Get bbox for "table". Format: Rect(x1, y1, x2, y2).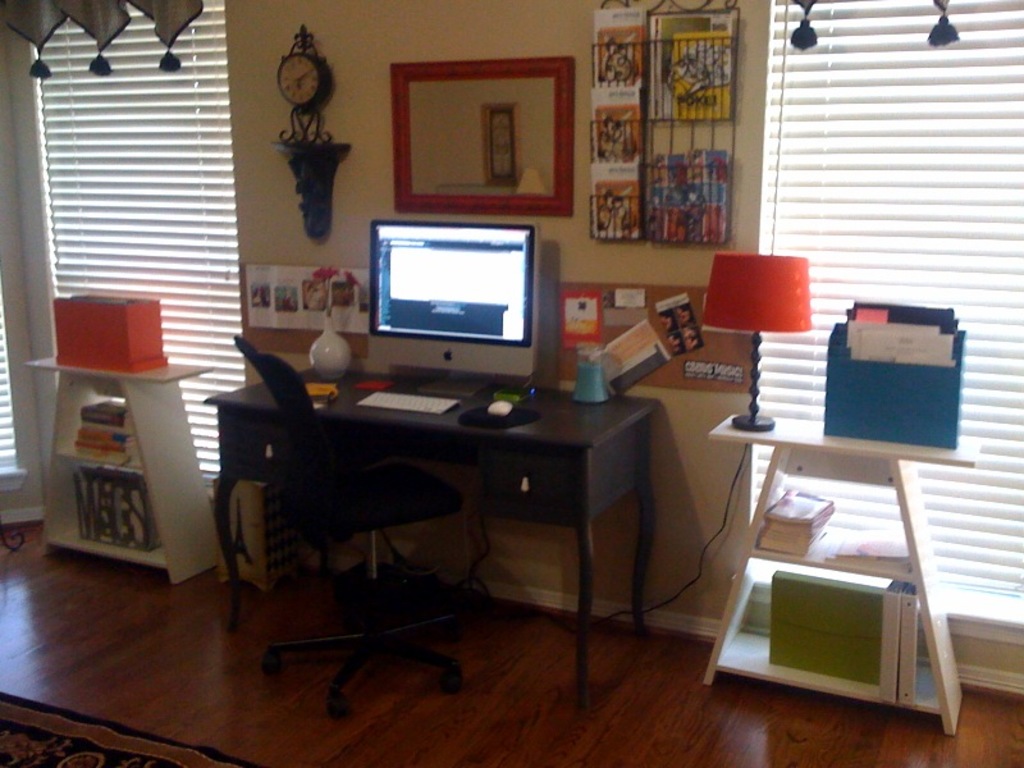
Rect(196, 353, 690, 669).
